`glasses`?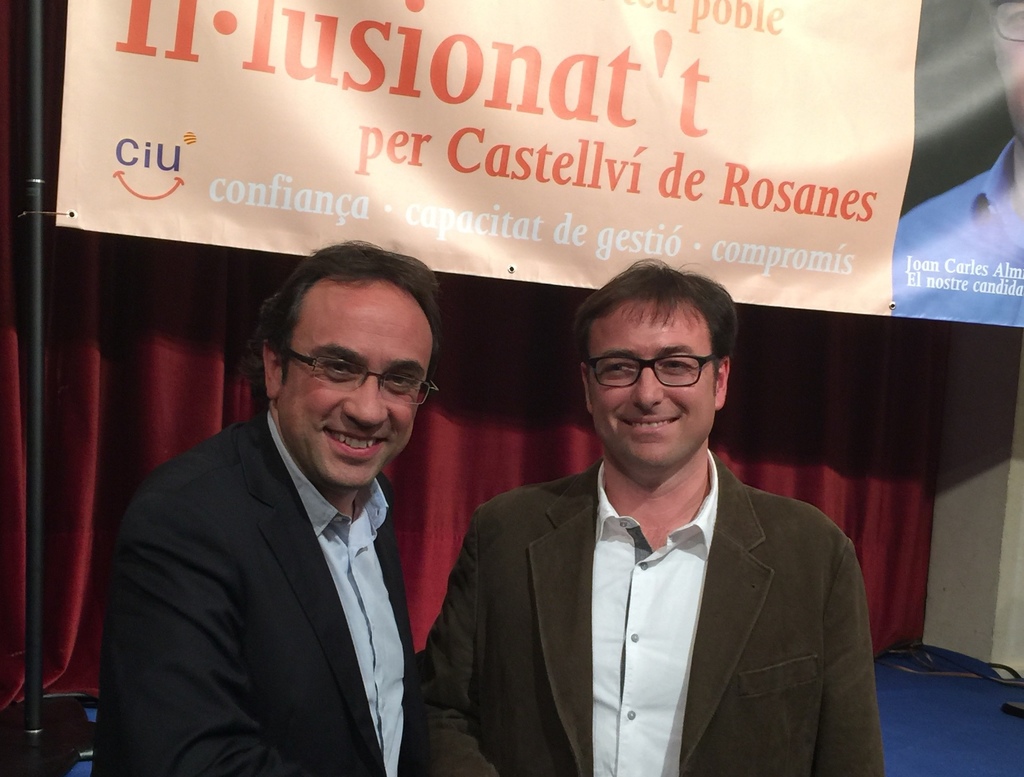
[left=584, top=353, right=715, bottom=388]
